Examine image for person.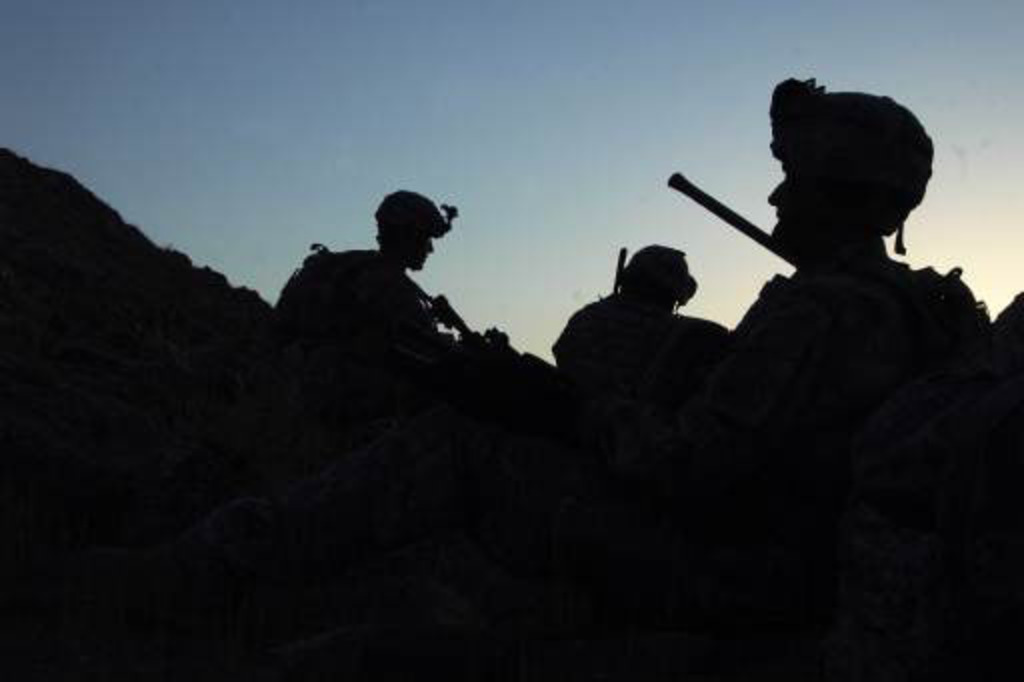
Examination result: [556,248,712,372].
